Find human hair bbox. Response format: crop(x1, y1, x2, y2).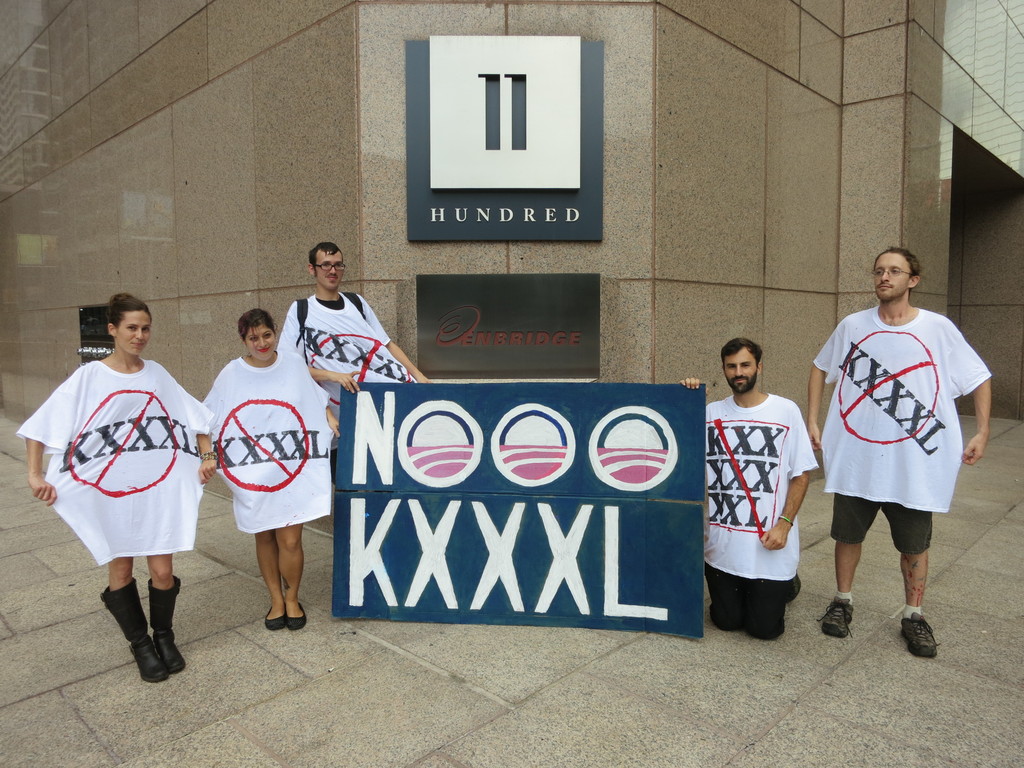
crop(239, 306, 282, 348).
